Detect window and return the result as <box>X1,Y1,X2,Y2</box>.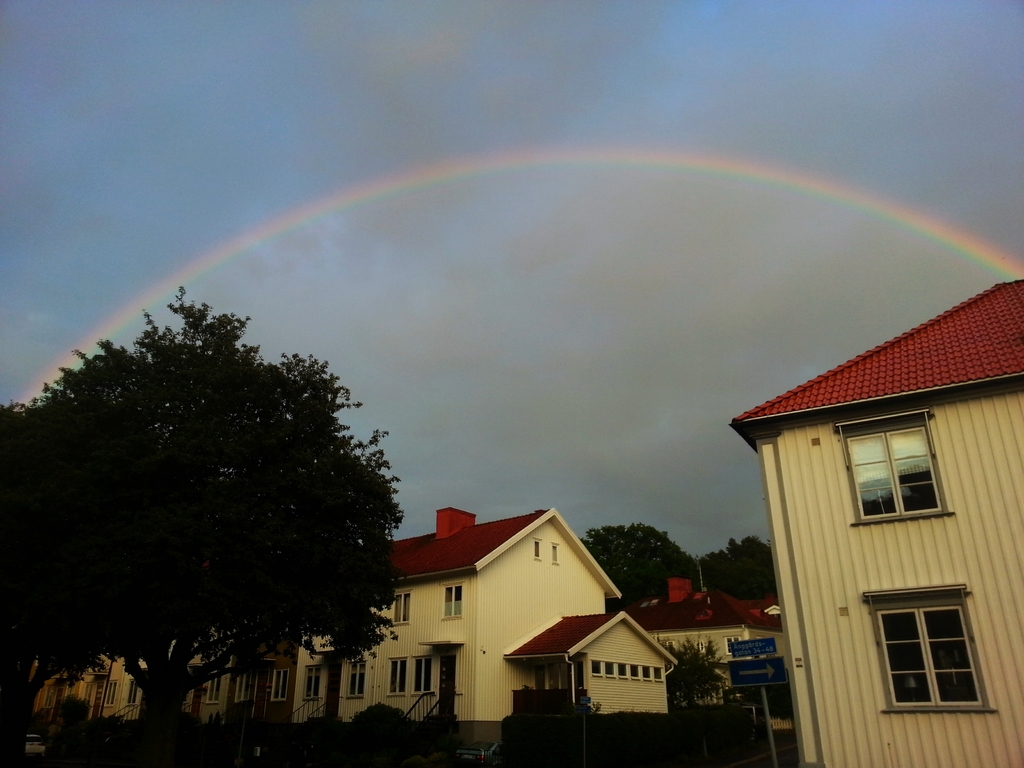
<box>392,590,410,625</box>.
